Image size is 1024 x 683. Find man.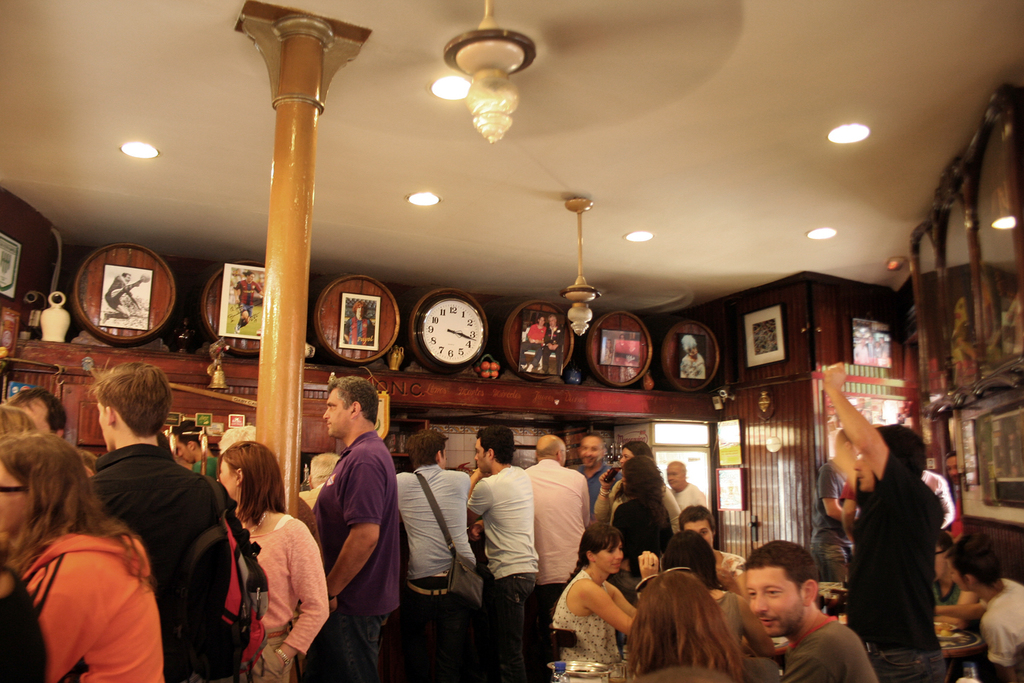
bbox=[745, 538, 881, 682].
